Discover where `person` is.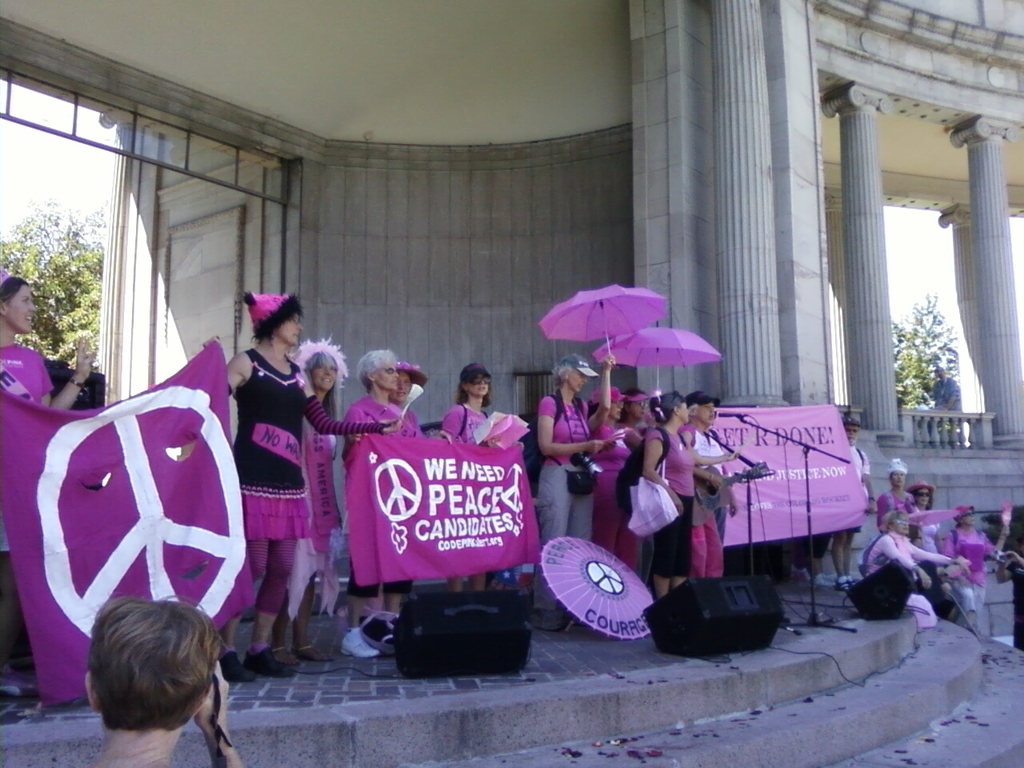
Discovered at [298, 330, 340, 669].
